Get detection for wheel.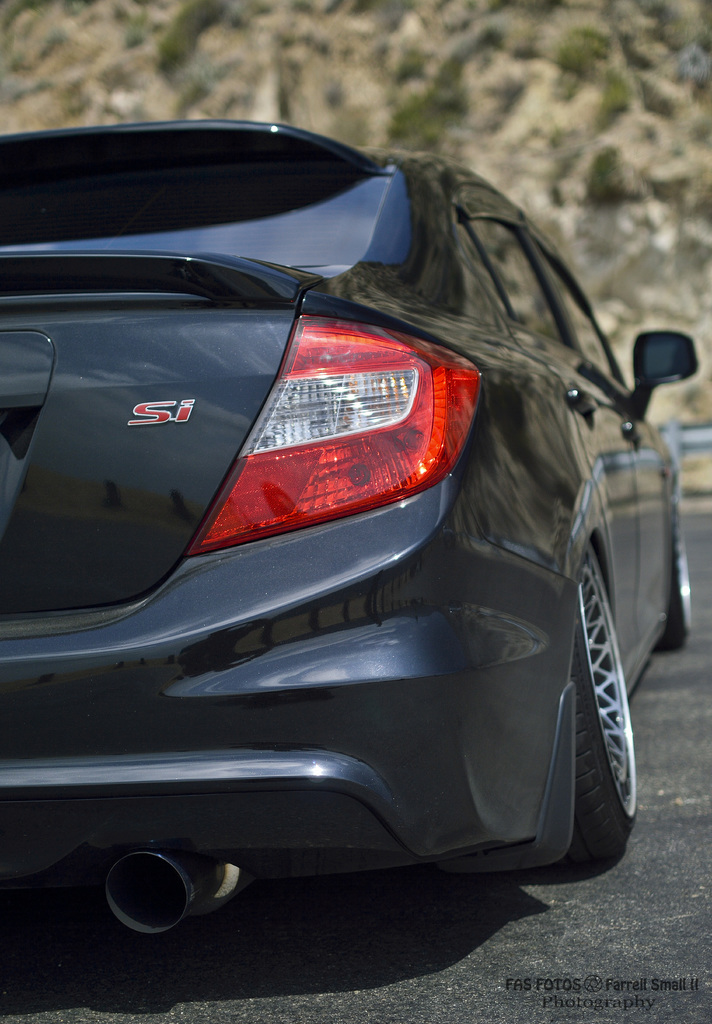
Detection: bbox(542, 595, 643, 870).
